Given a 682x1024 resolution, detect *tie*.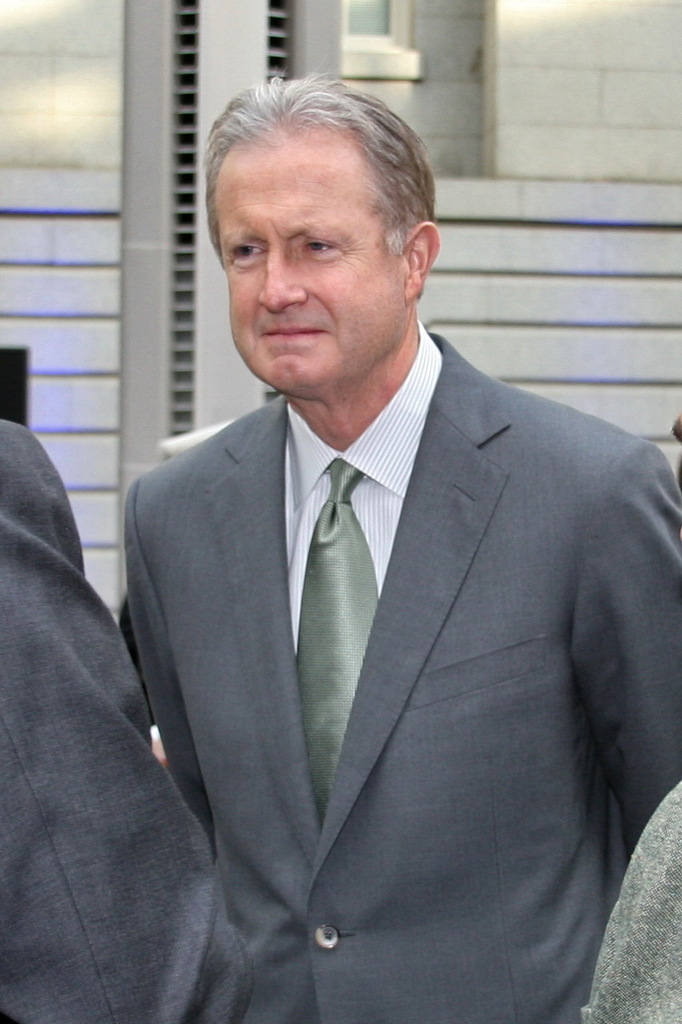
l=294, t=455, r=381, b=850.
